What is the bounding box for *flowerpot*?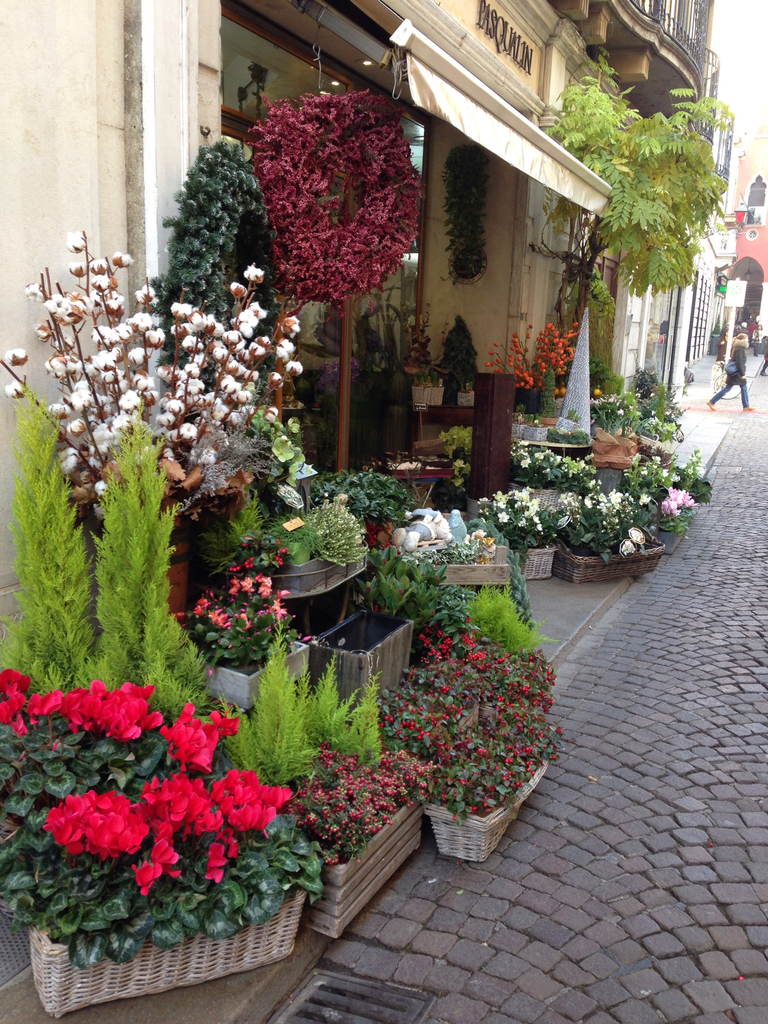
detection(195, 626, 305, 705).
